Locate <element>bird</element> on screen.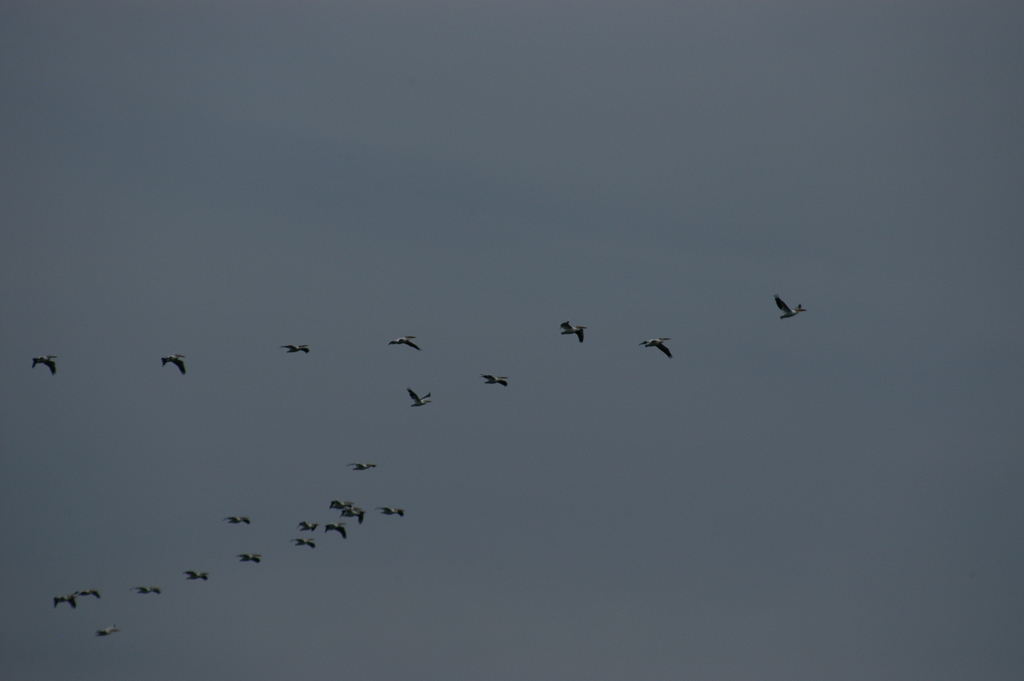
On screen at crop(131, 582, 166, 597).
